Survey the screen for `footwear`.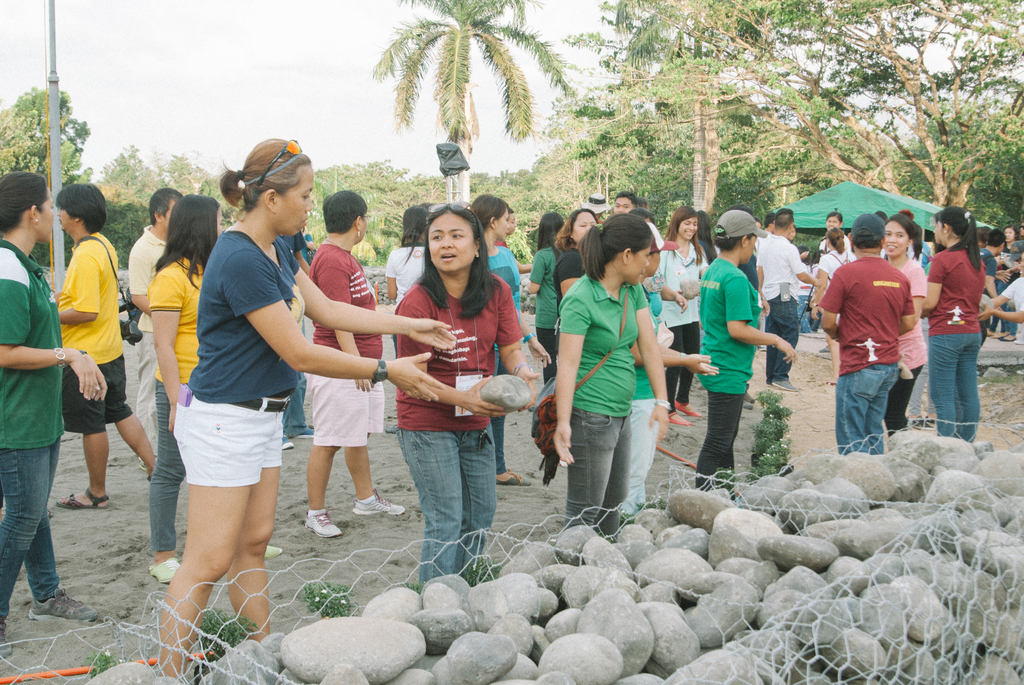
Survey found: bbox=(990, 333, 1000, 335).
